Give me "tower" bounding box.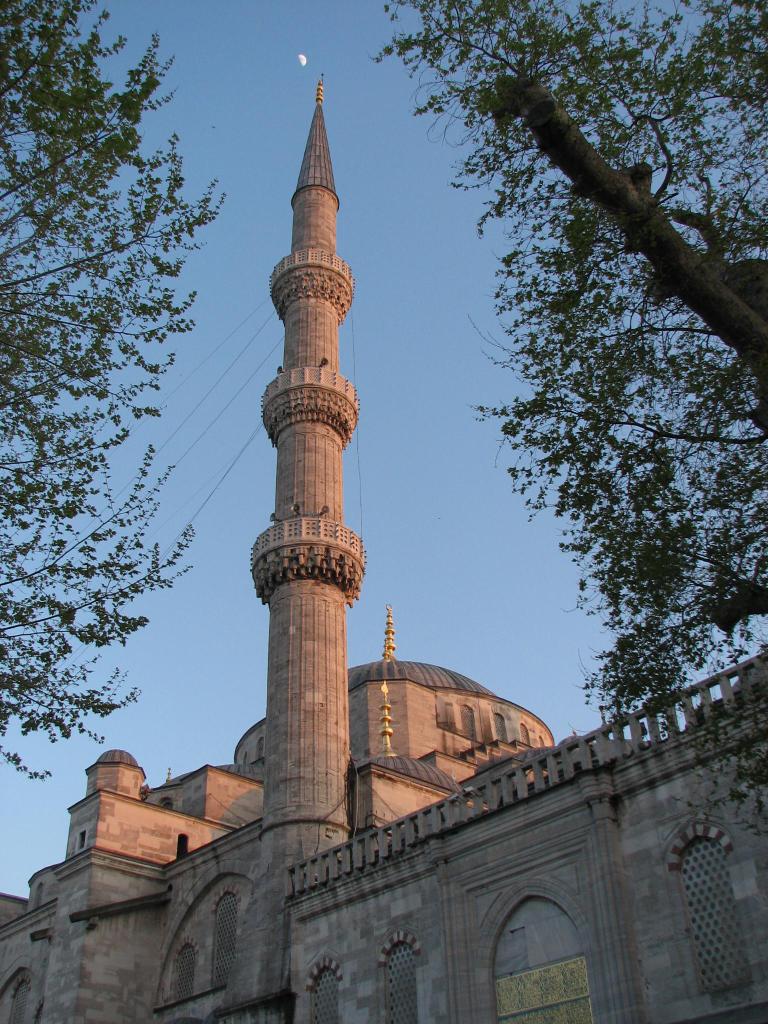
locate(212, 67, 373, 872).
